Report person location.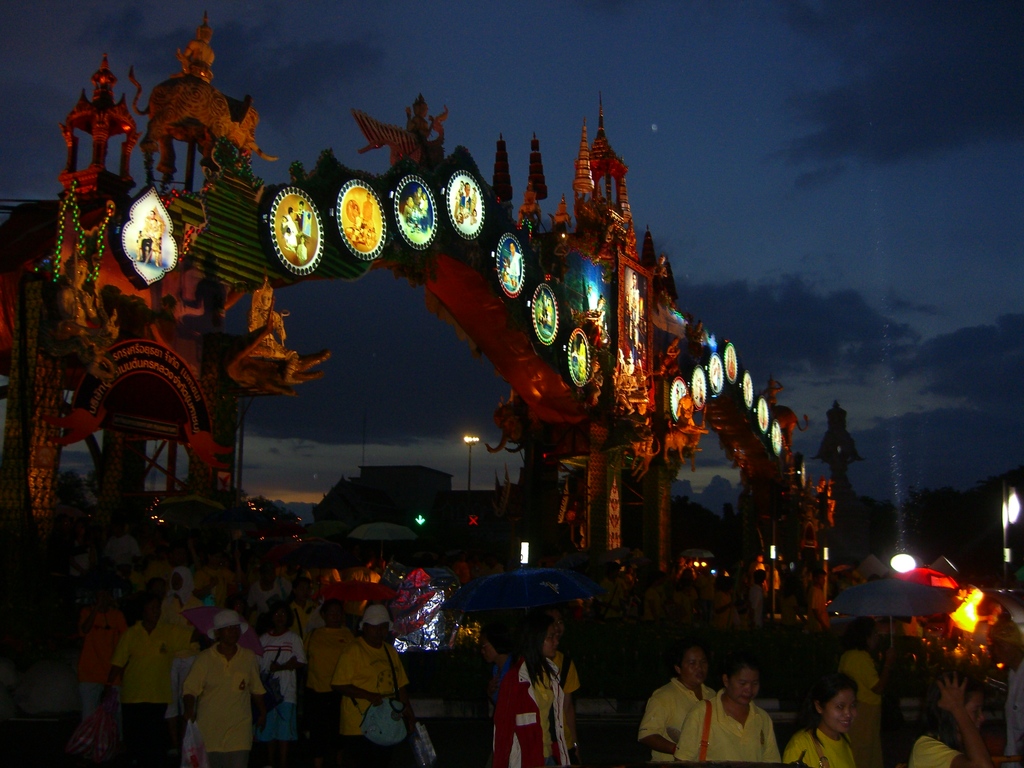
Report: detection(502, 623, 591, 767).
